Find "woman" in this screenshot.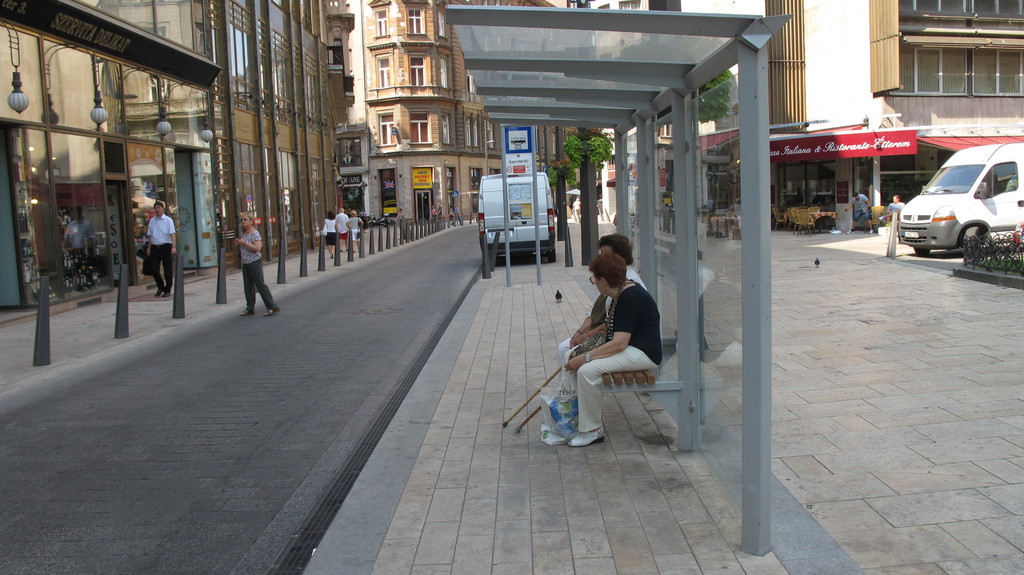
The bounding box for "woman" is region(564, 254, 661, 446).
